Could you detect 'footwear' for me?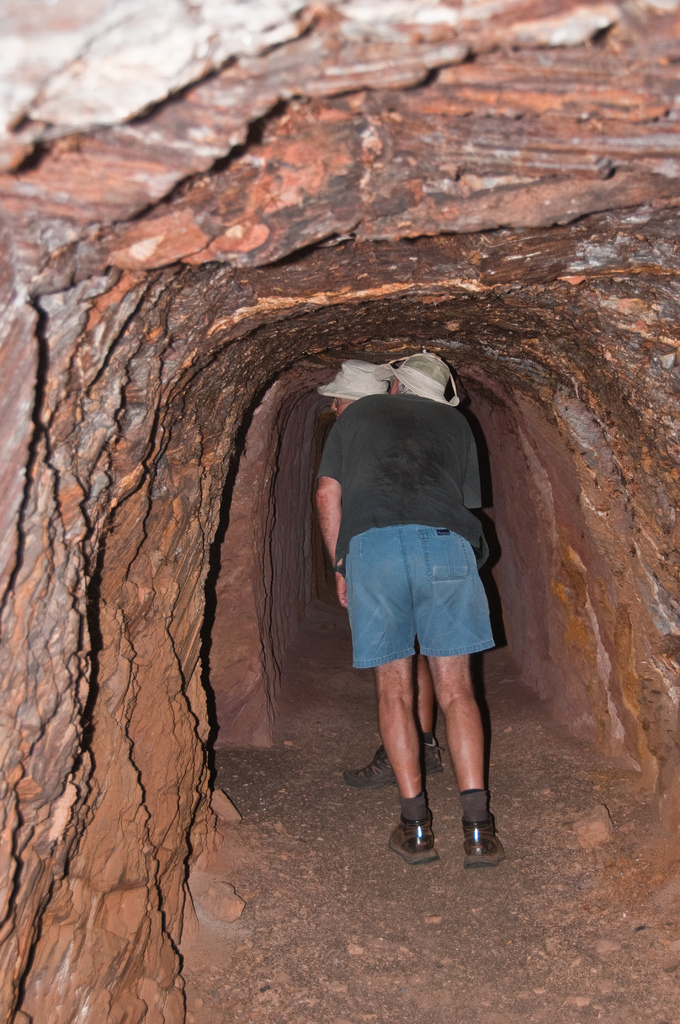
Detection result: {"left": 348, "top": 745, "right": 394, "bottom": 785}.
